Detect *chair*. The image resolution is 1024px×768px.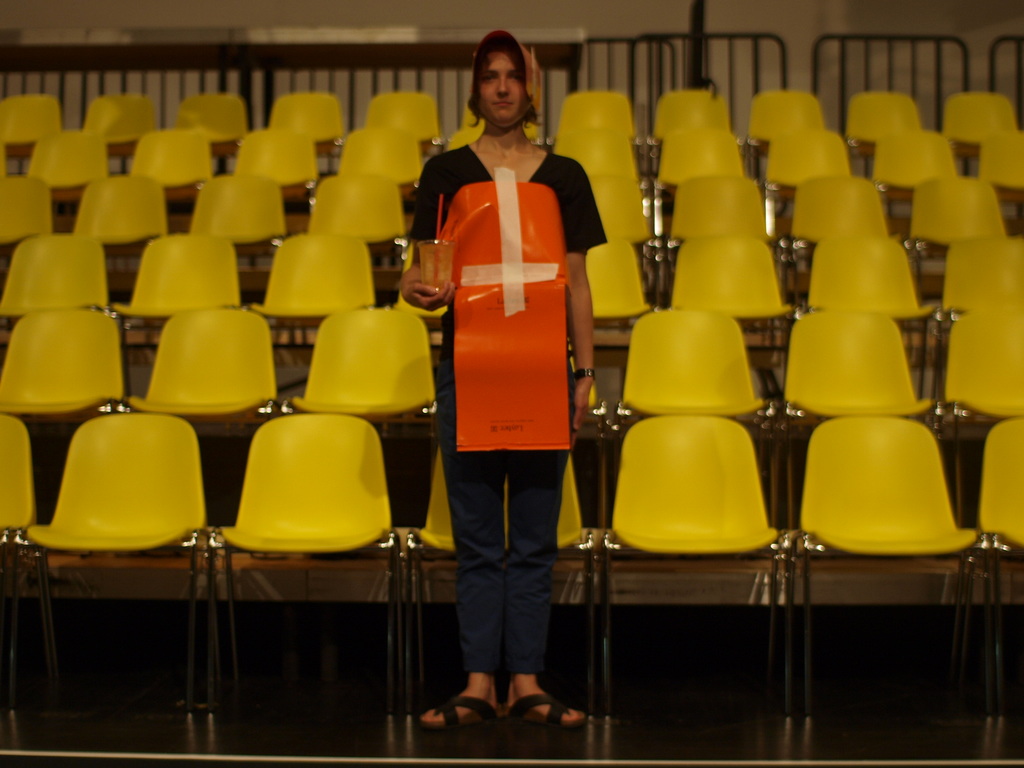
673:230:776:318.
